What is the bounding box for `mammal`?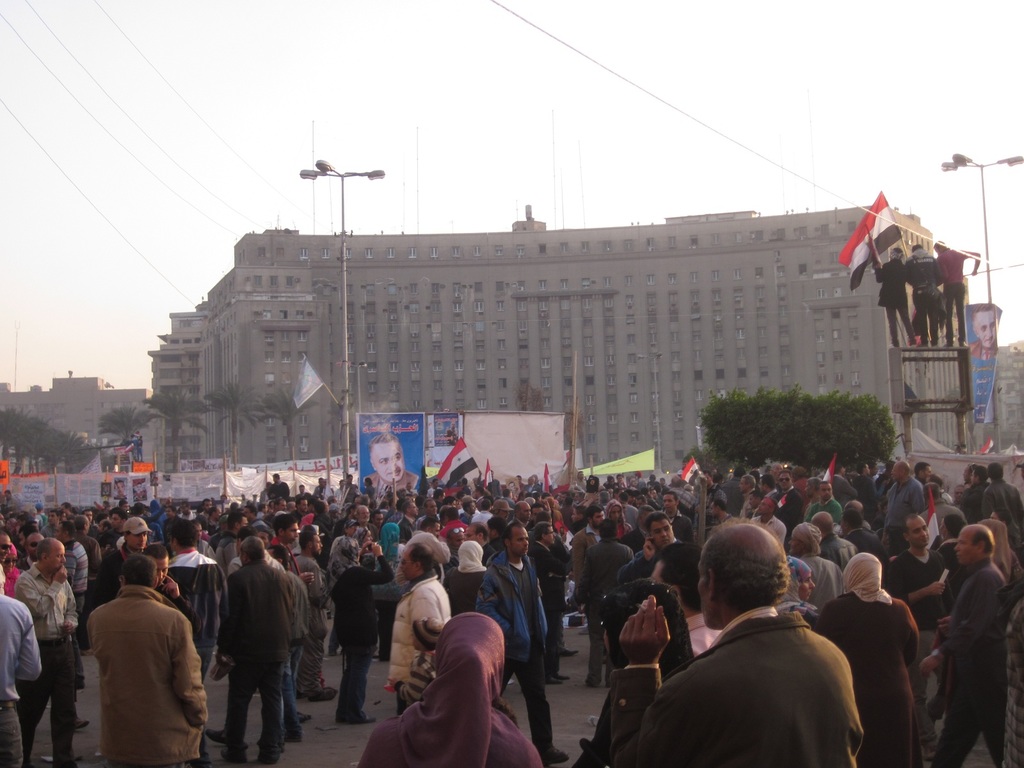
bbox=[365, 431, 422, 492].
